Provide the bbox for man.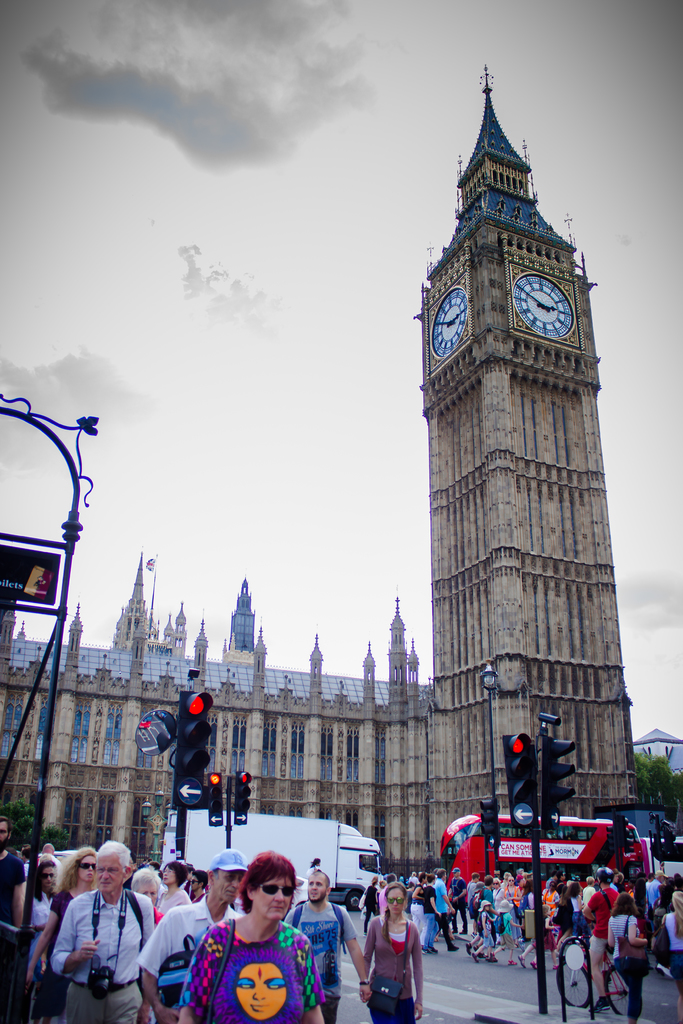
<bbox>51, 844, 154, 1023</bbox>.
